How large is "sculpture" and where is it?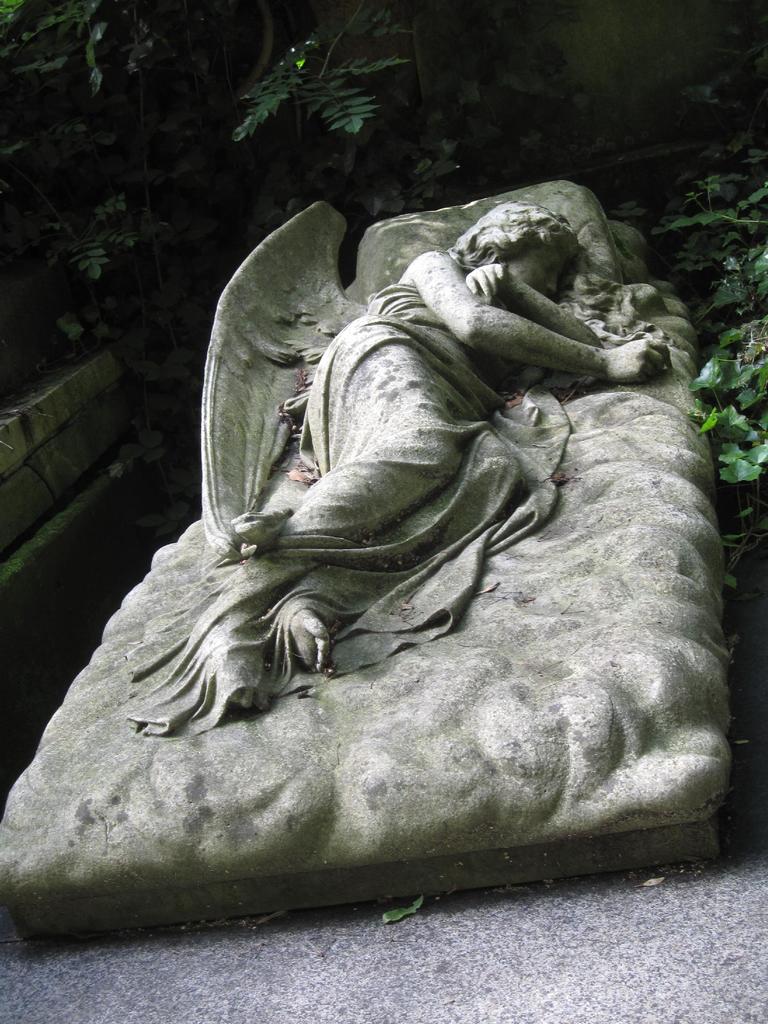
Bounding box: bbox=[13, 136, 764, 927].
